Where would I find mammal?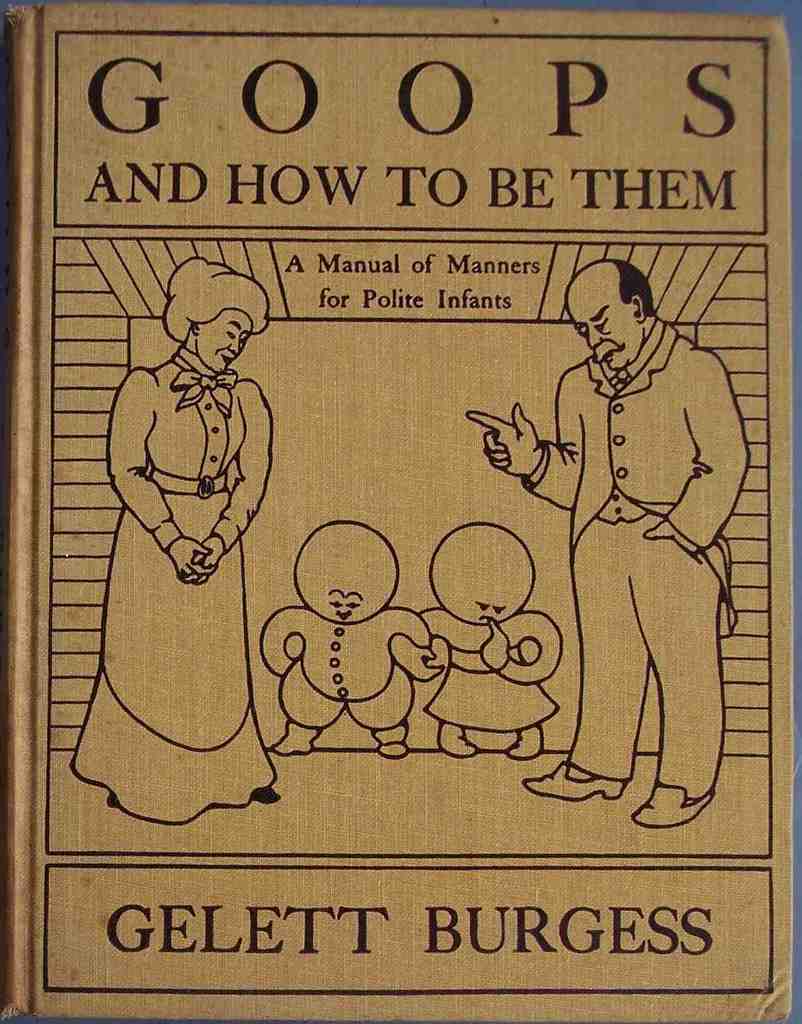
At Rect(469, 260, 751, 827).
